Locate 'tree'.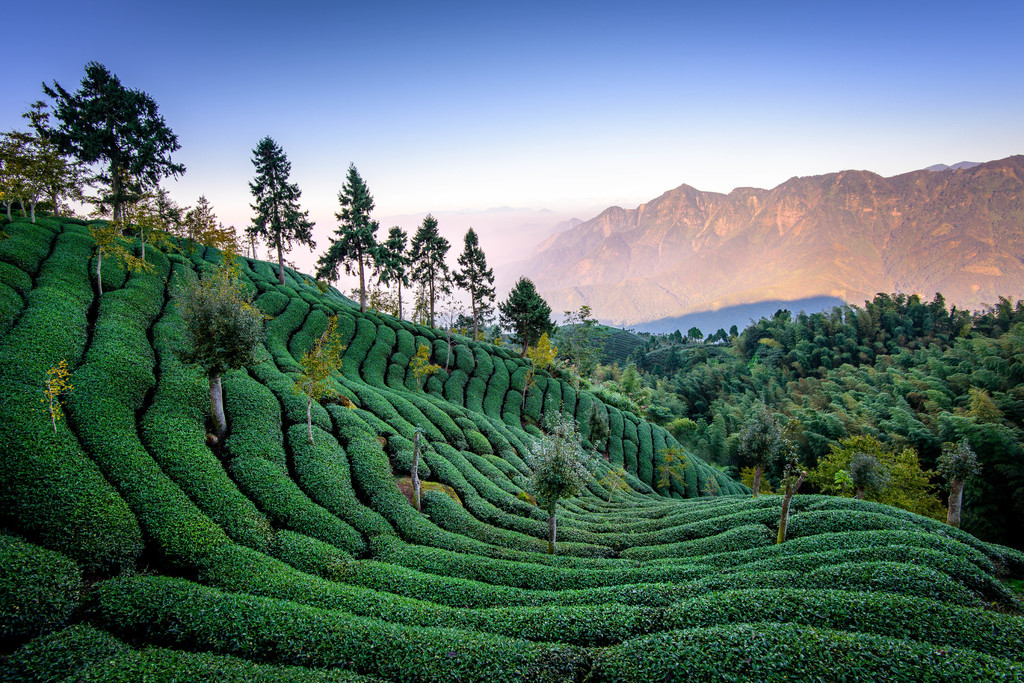
Bounding box: x1=732 y1=406 x2=788 y2=501.
